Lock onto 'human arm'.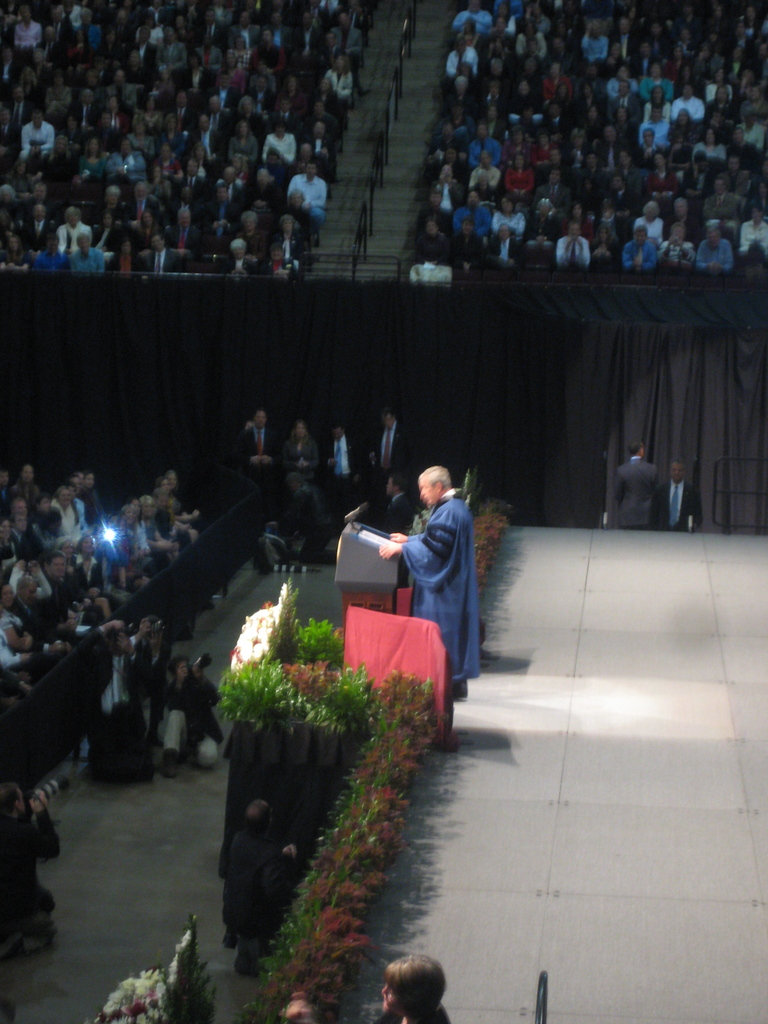
Locked: [390,532,424,544].
